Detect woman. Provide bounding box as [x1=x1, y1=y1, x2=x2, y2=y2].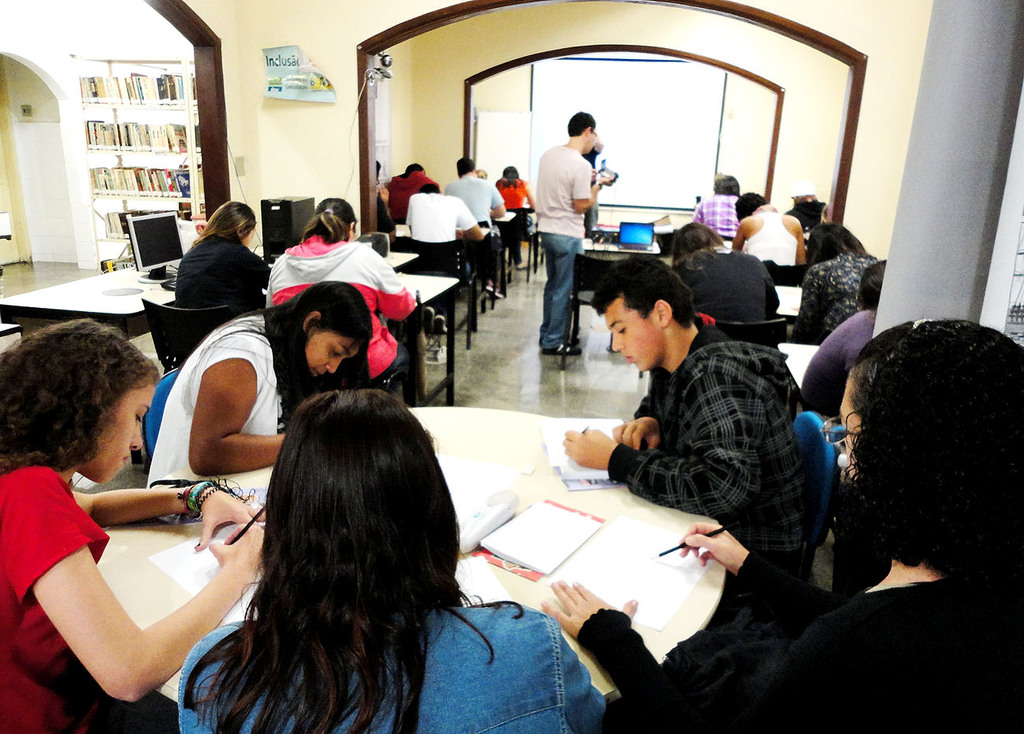
[x1=266, y1=195, x2=420, y2=385].
